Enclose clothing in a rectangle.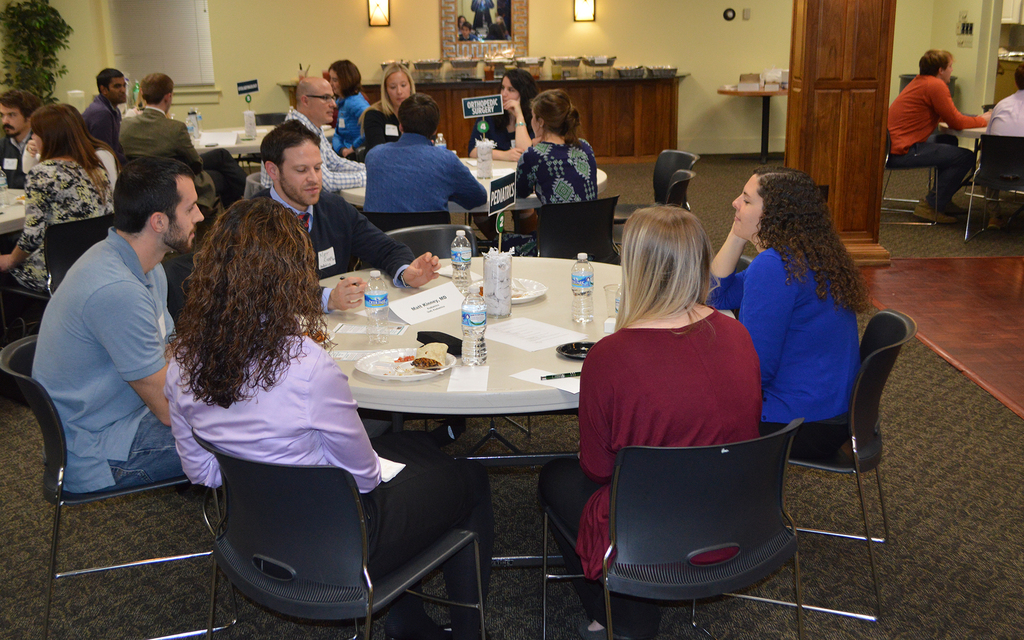
bbox(493, 136, 598, 257).
